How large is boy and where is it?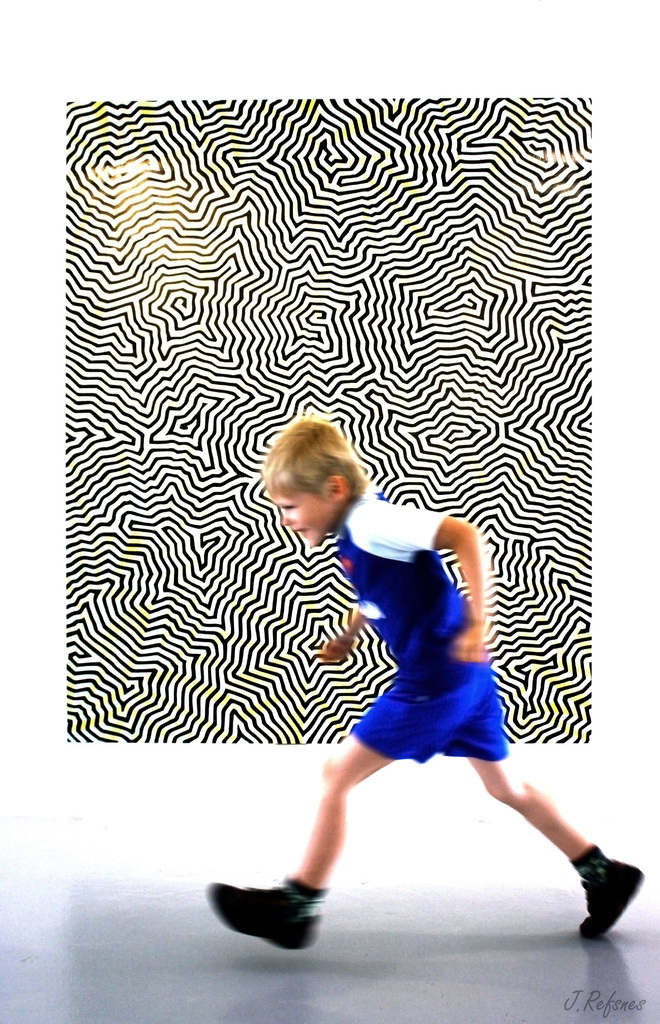
Bounding box: pyautogui.locateOnScreen(197, 410, 647, 952).
